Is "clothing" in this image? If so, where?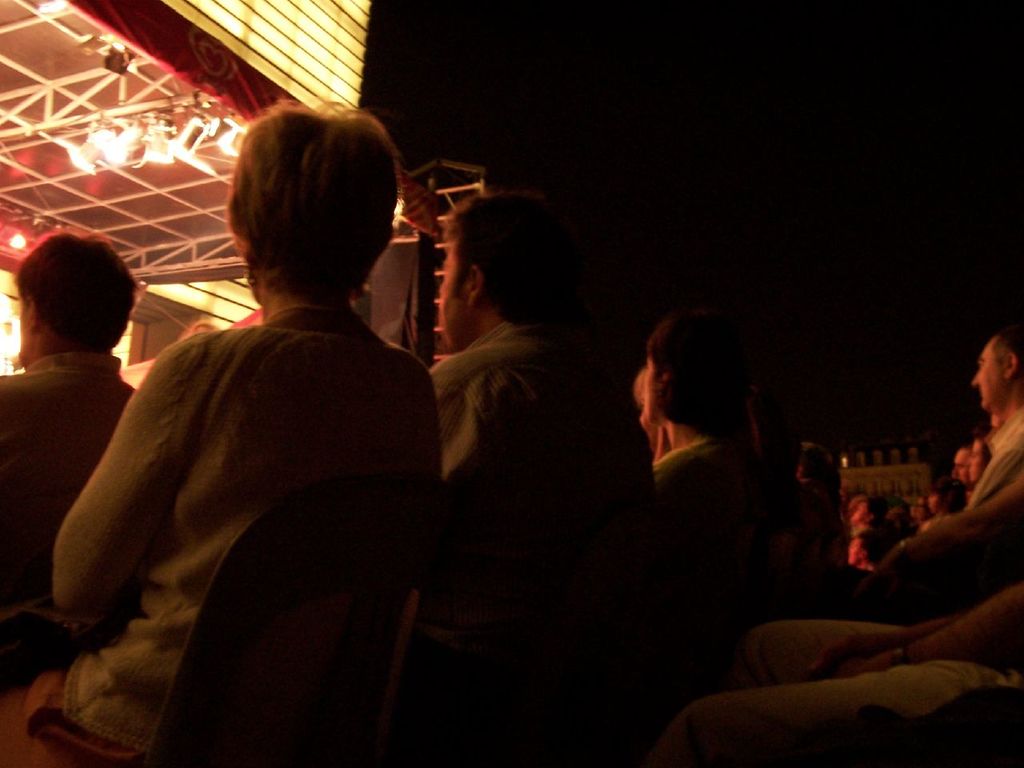
Yes, at bbox(973, 415, 1023, 510).
